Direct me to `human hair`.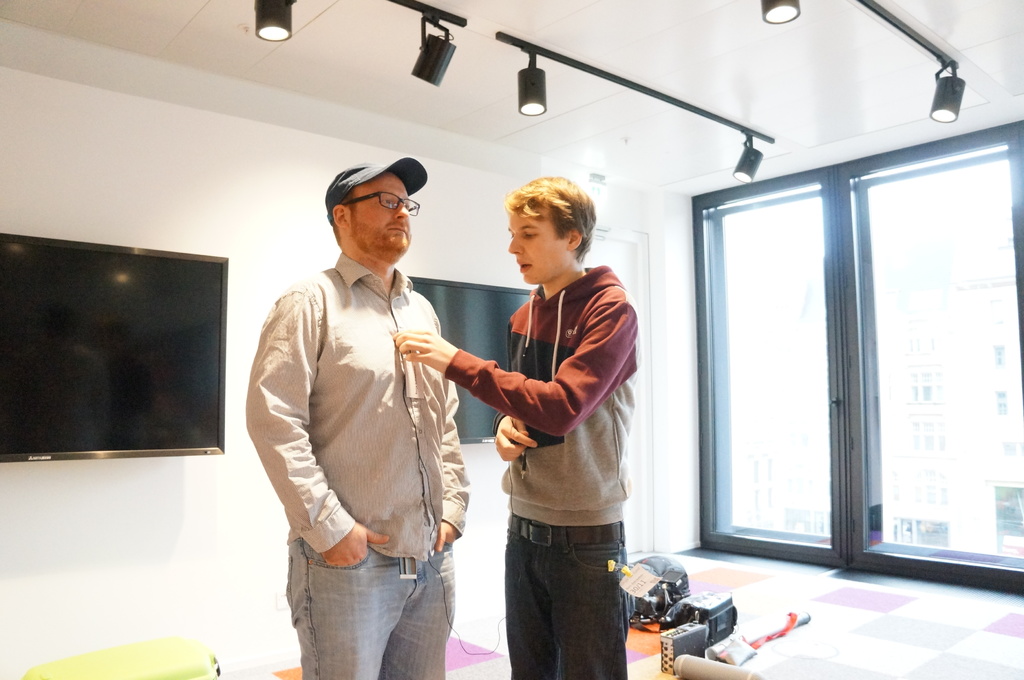
Direction: select_region(504, 170, 603, 275).
